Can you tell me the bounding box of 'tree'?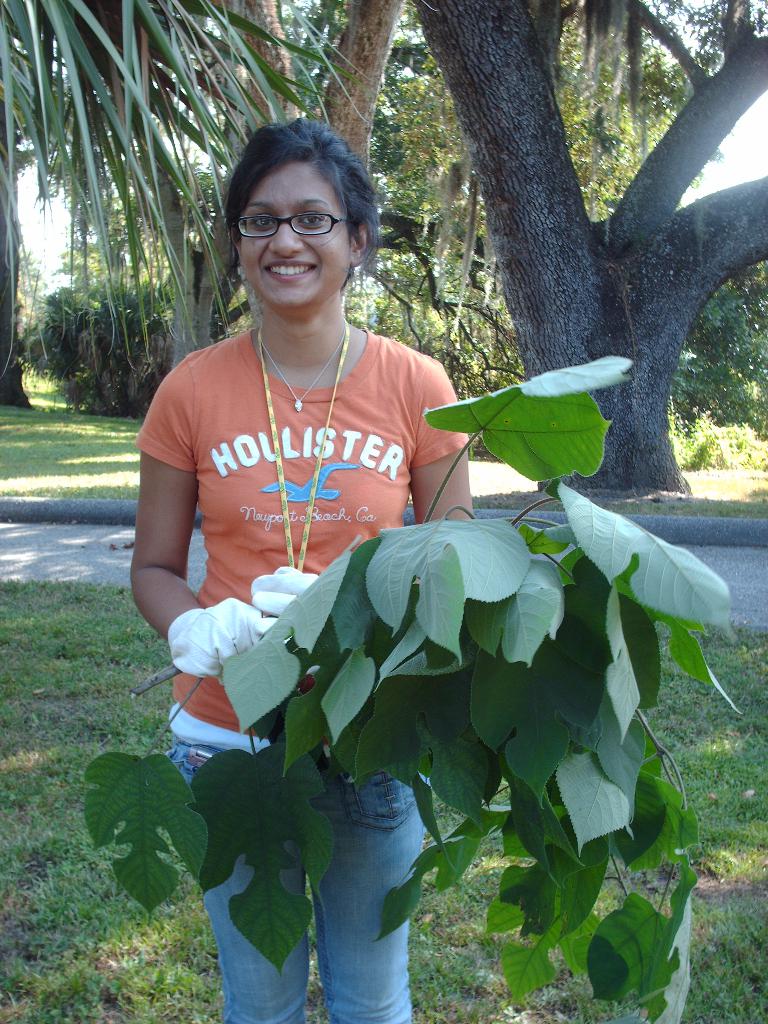
(x1=45, y1=0, x2=425, y2=405).
